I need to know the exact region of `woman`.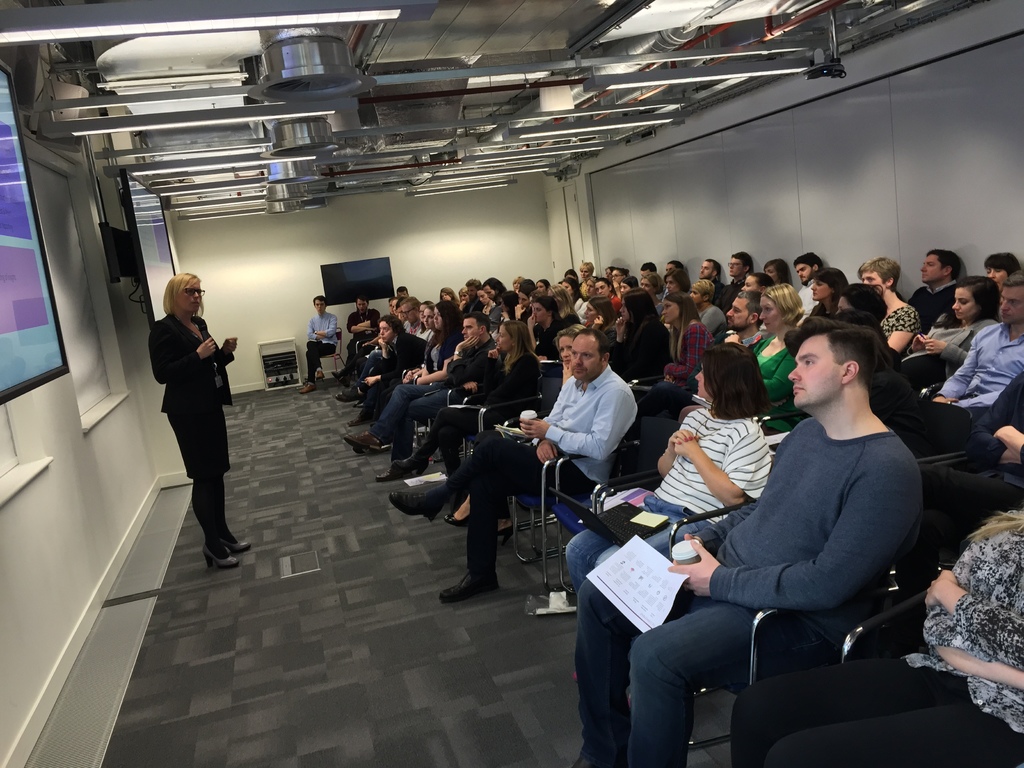
Region: [570, 257, 595, 292].
